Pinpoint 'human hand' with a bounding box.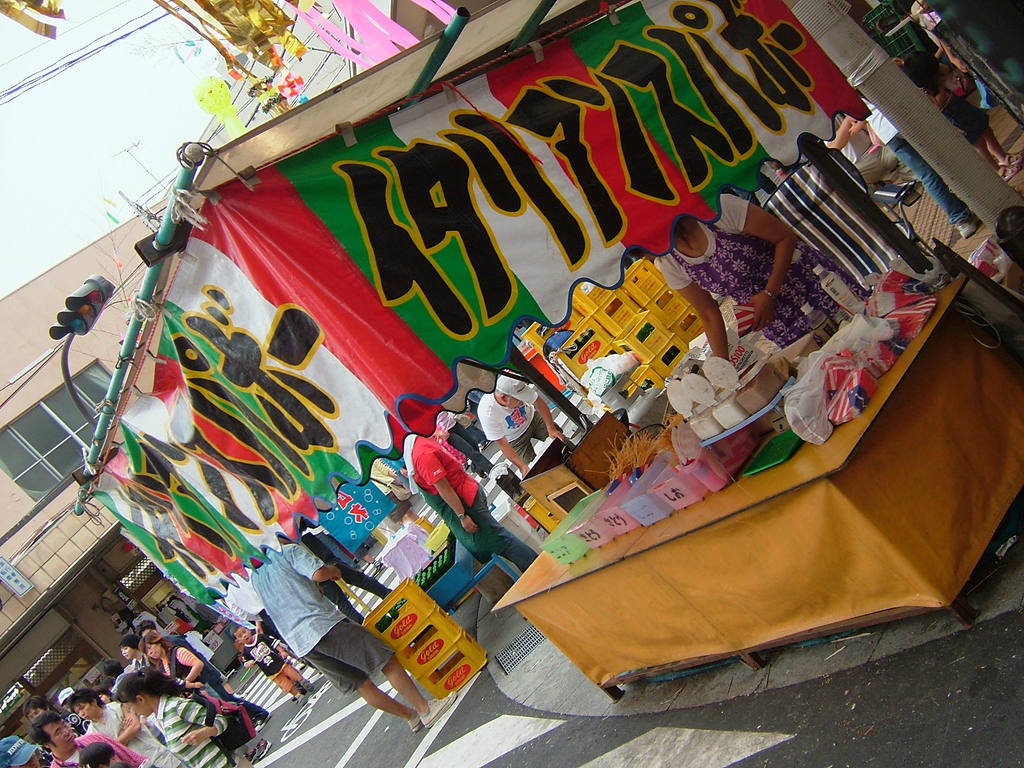
bbox=[851, 122, 858, 135].
